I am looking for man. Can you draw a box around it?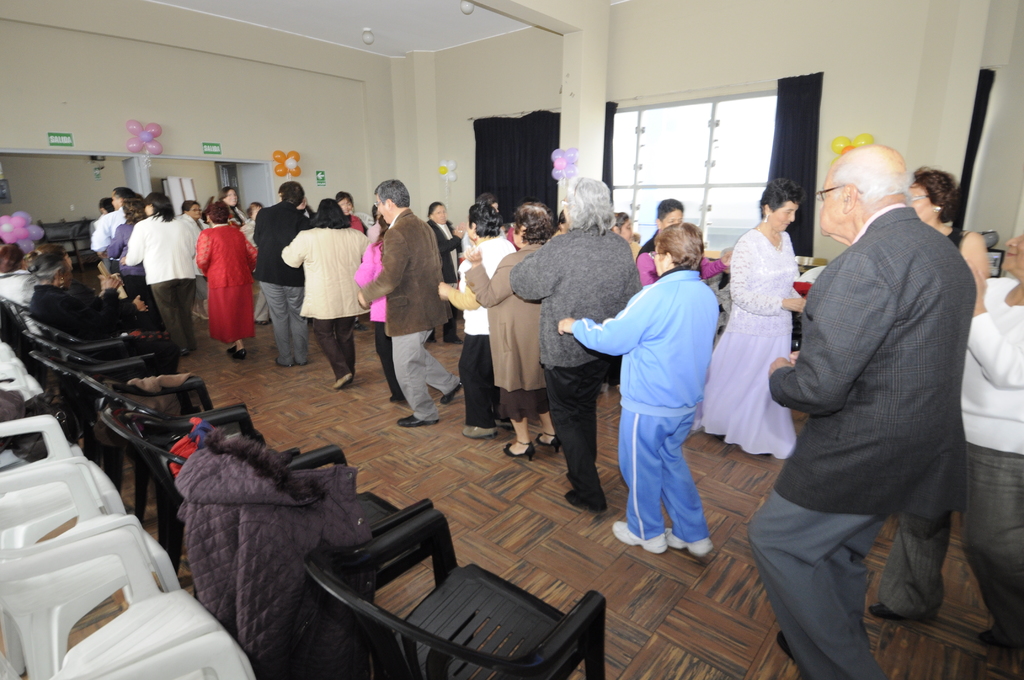
Sure, the bounding box is pyautogui.locateOnScreen(359, 182, 459, 428).
